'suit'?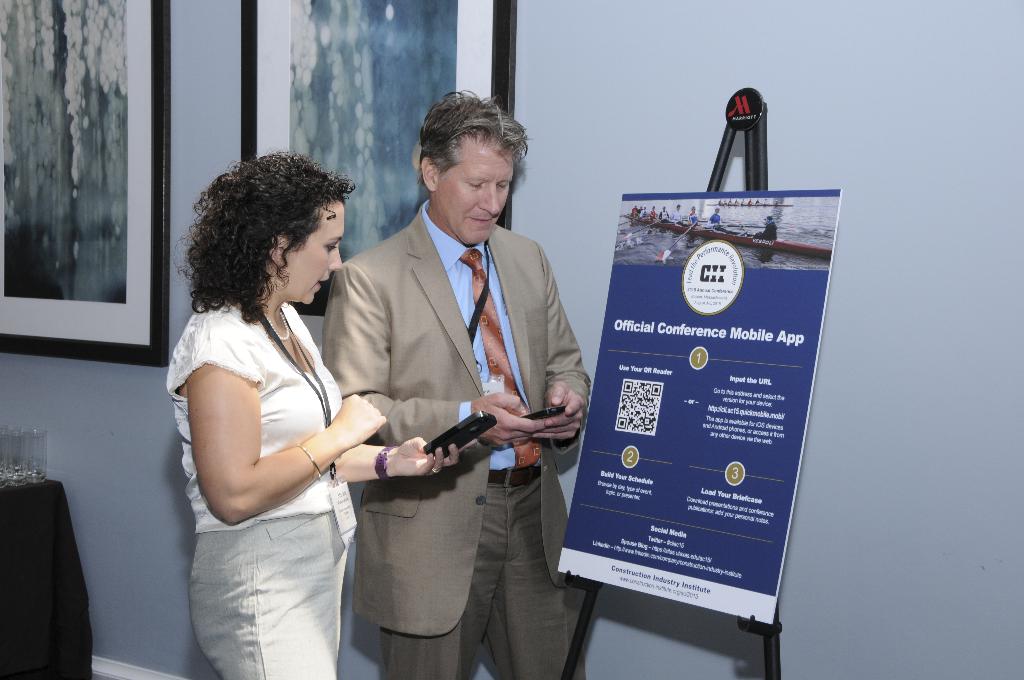
detection(297, 116, 564, 661)
